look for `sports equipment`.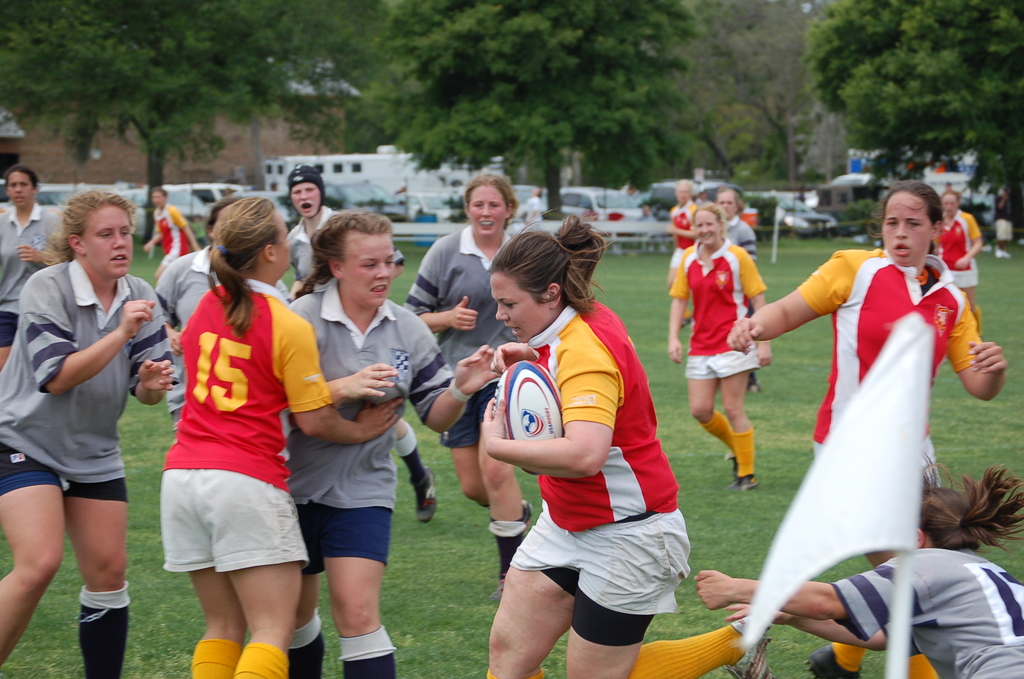
Found: 493, 359, 563, 476.
